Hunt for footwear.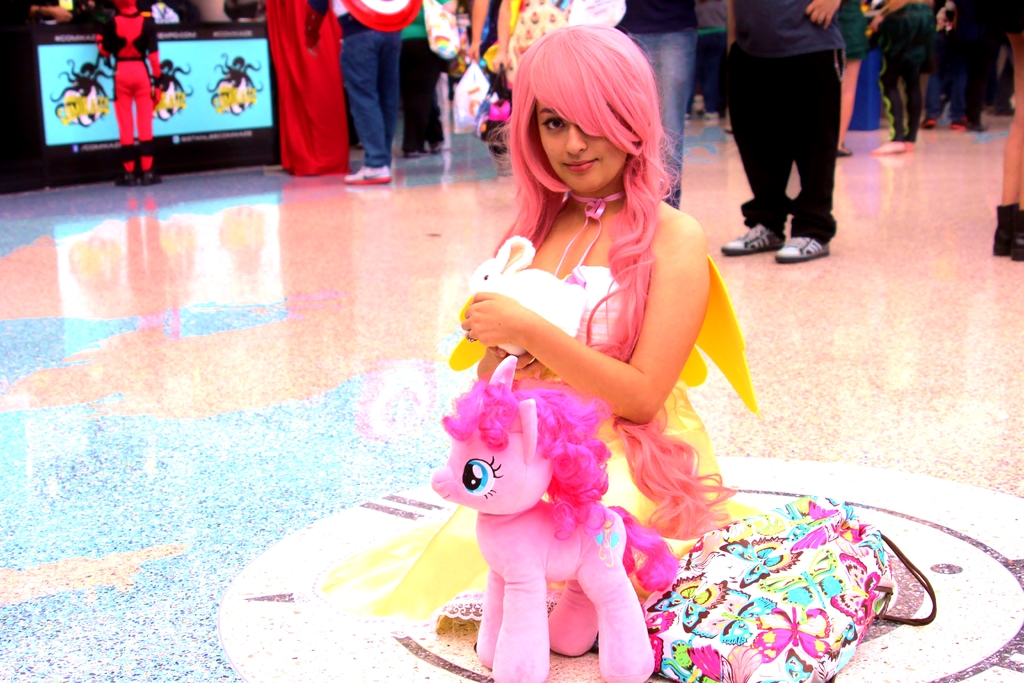
Hunted down at <bbox>721, 215, 789, 248</bbox>.
